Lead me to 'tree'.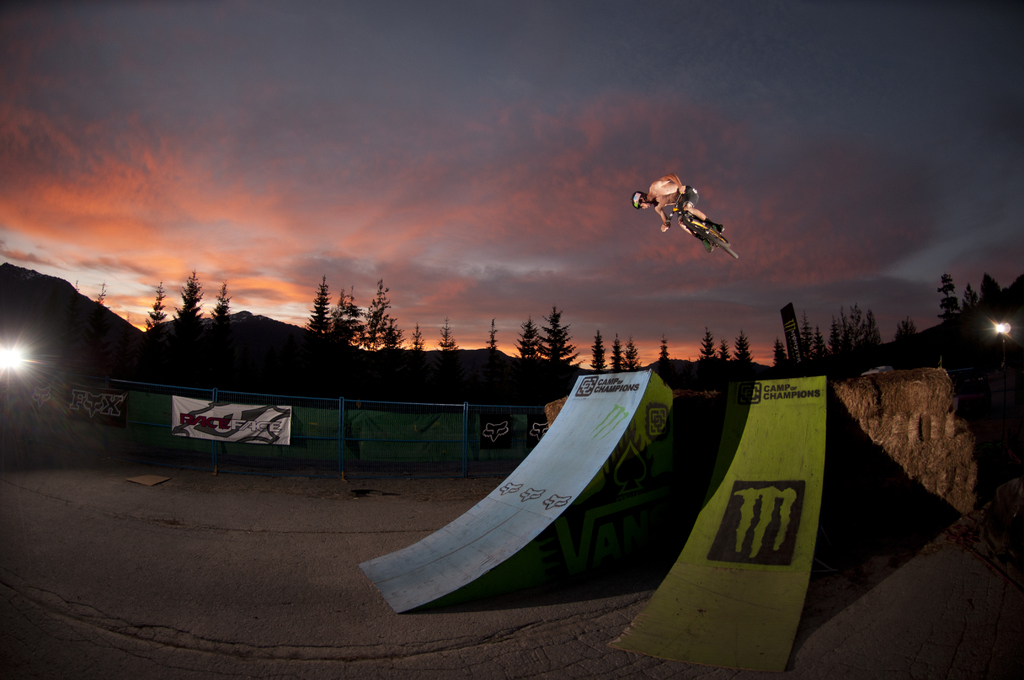
Lead to <region>362, 280, 411, 353</region>.
